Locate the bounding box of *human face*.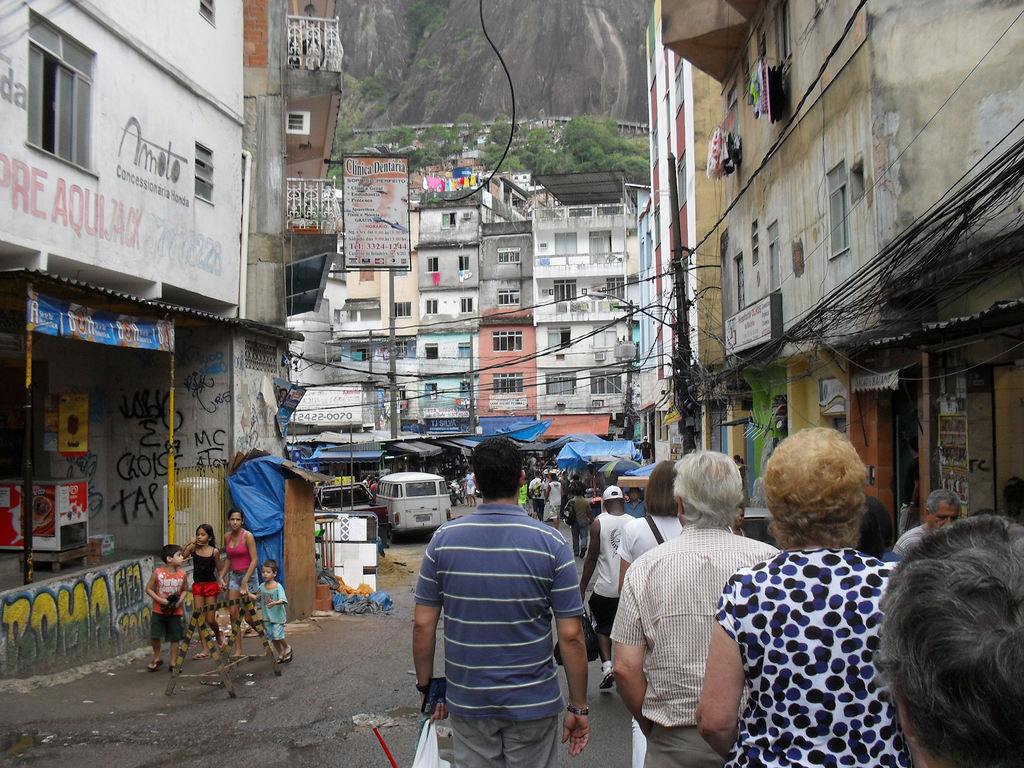
Bounding box: detection(263, 564, 275, 581).
